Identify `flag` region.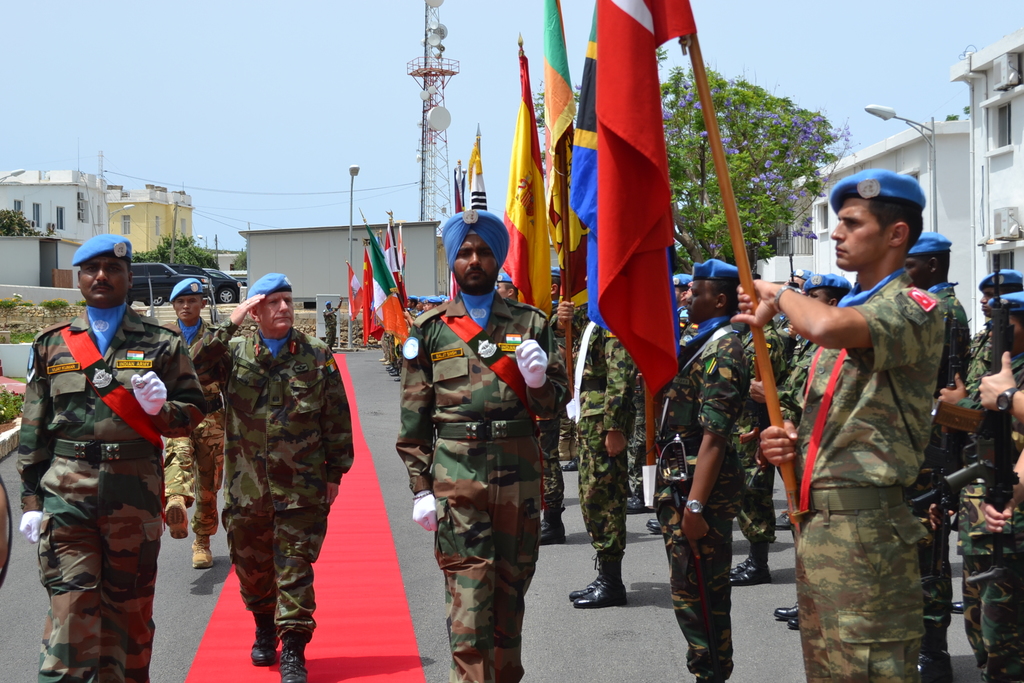
Region: (left=356, top=204, right=404, bottom=344).
